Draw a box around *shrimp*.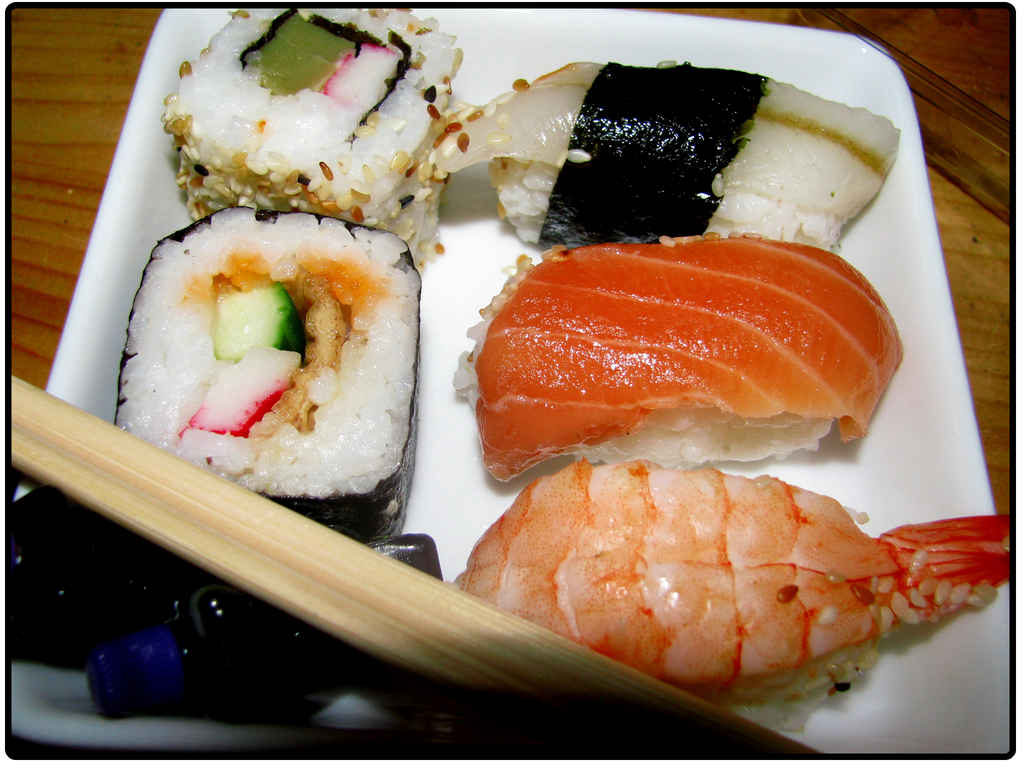
[left=440, top=451, right=1018, bottom=684].
